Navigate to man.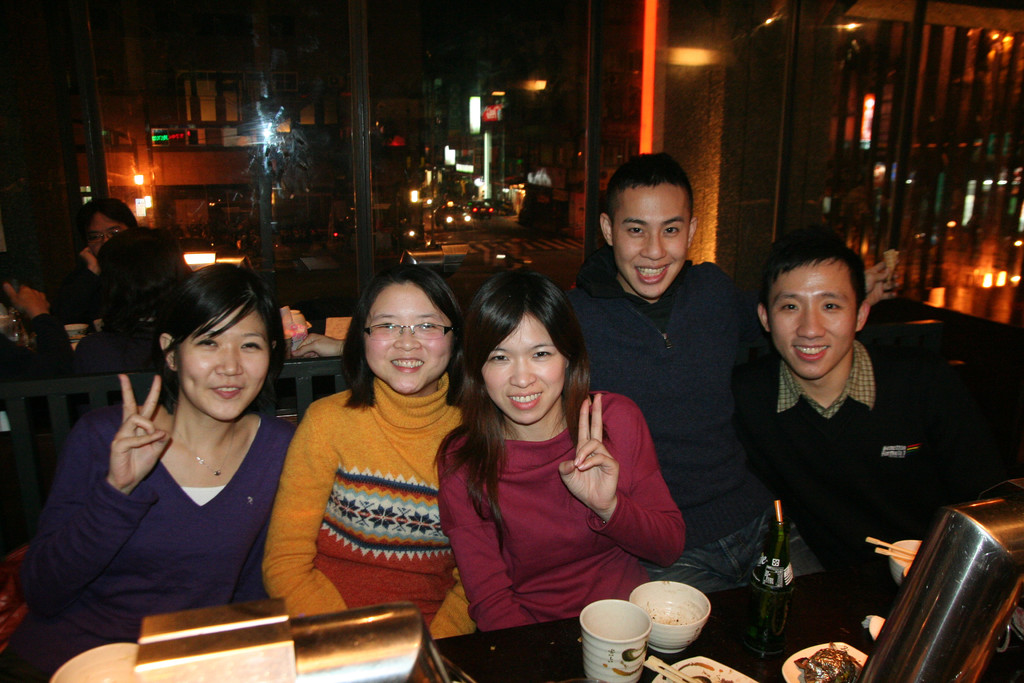
Navigation target: bbox=(714, 235, 956, 625).
